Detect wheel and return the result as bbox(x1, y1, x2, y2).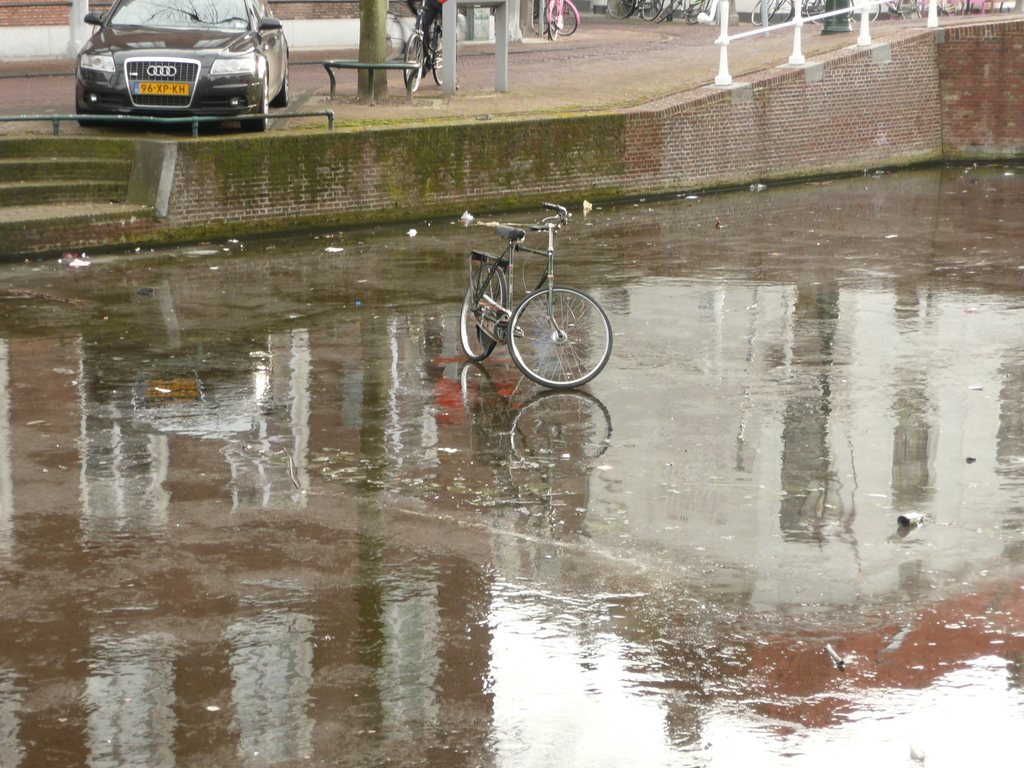
bbox(952, 0, 969, 16).
